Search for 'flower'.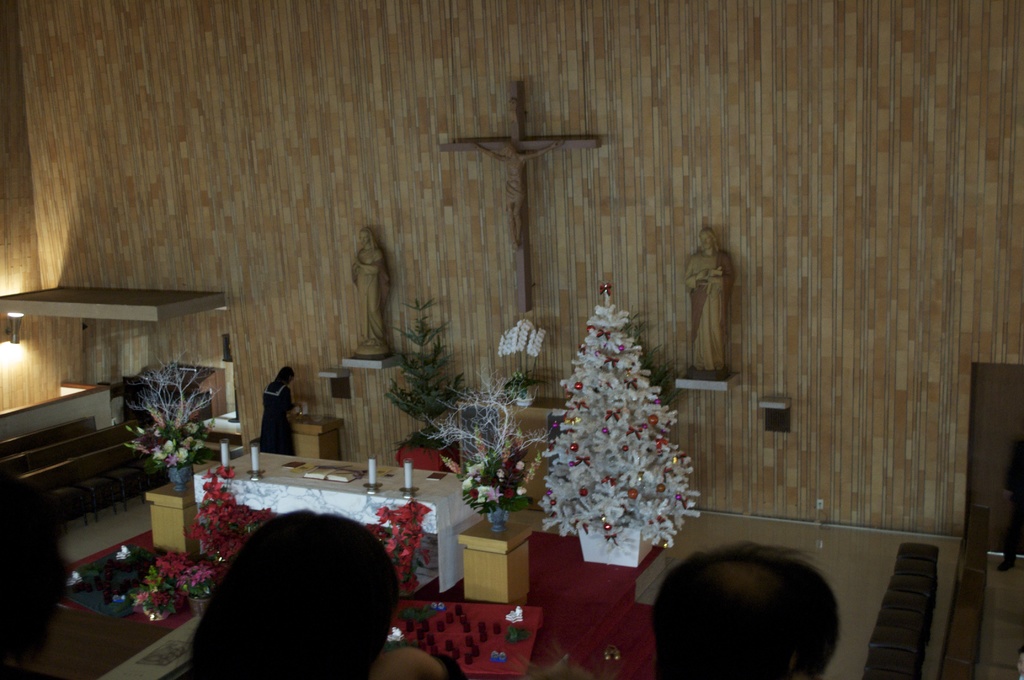
Found at {"x1": 475, "y1": 483, "x2": 493, "y2": 503}.
